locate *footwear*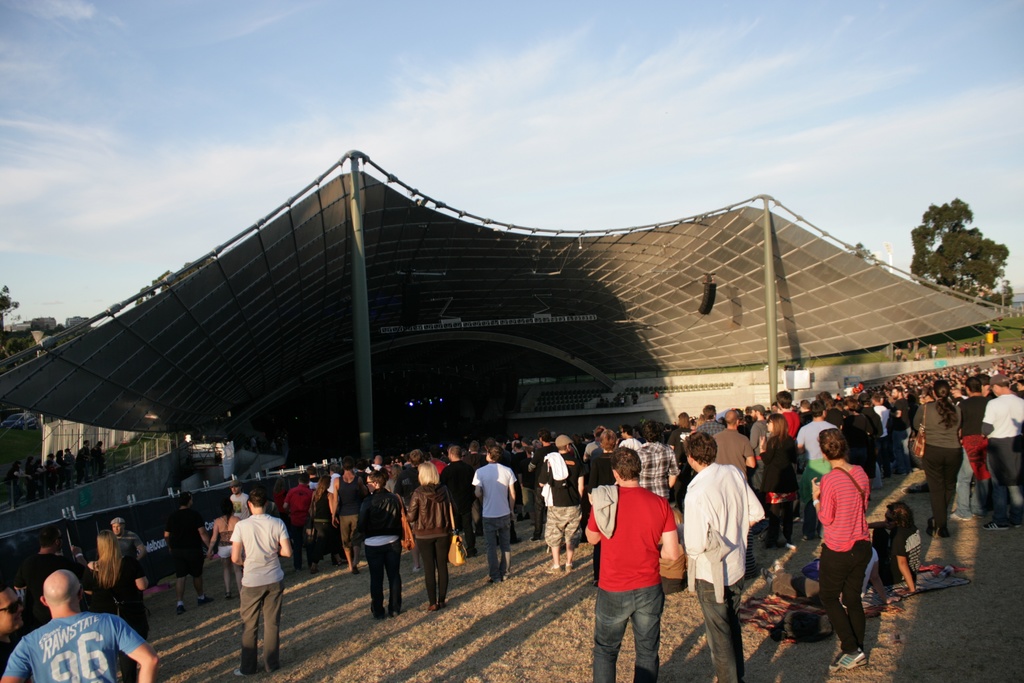
select_region(264, 657, 281, 674)
